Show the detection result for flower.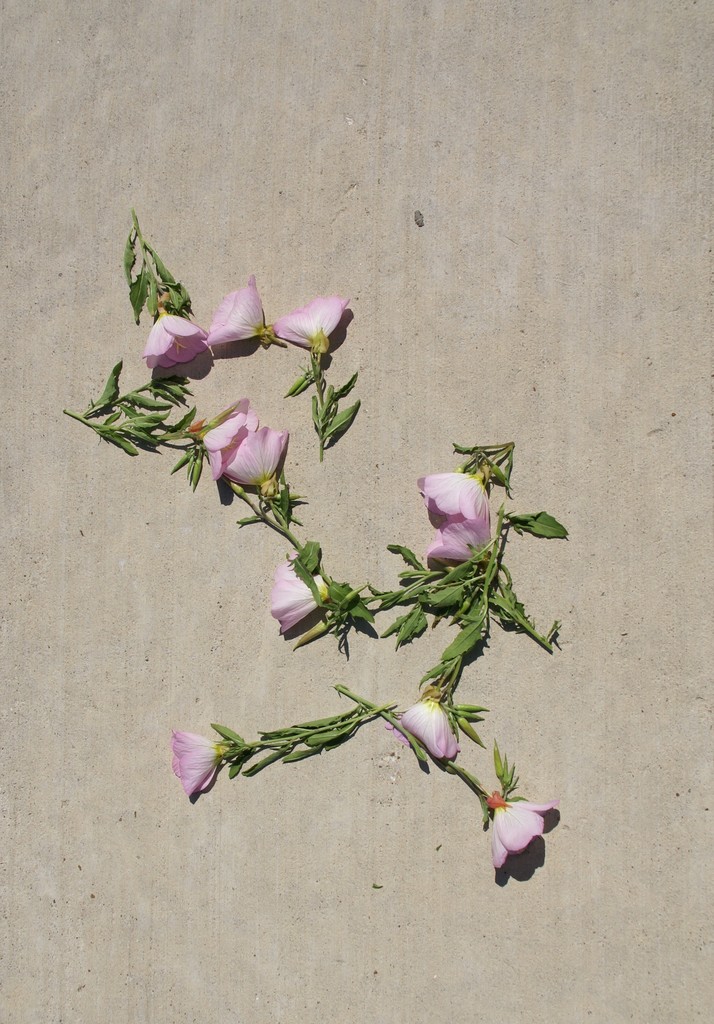
bbox=[418, 470, 487, 529].
